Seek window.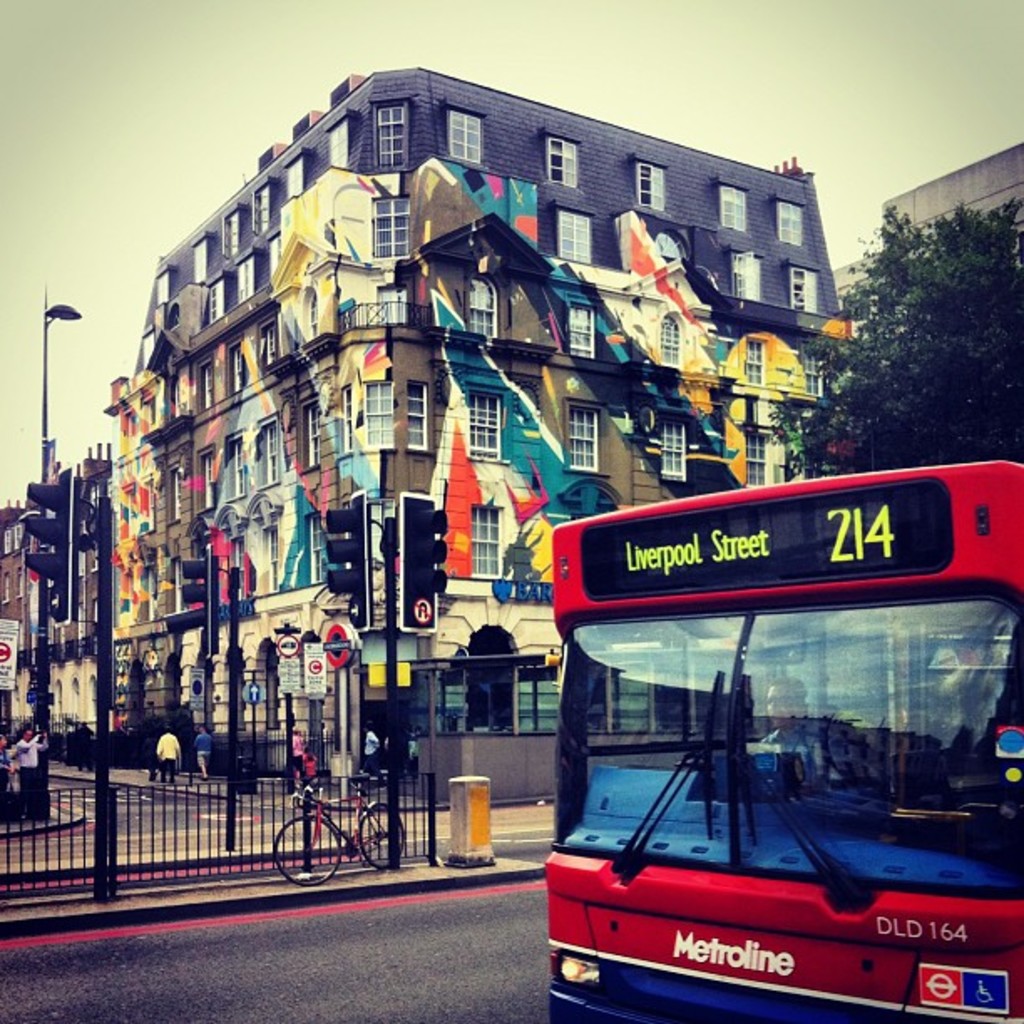
(x1=340, y1=383, x2=351, y2=450).
